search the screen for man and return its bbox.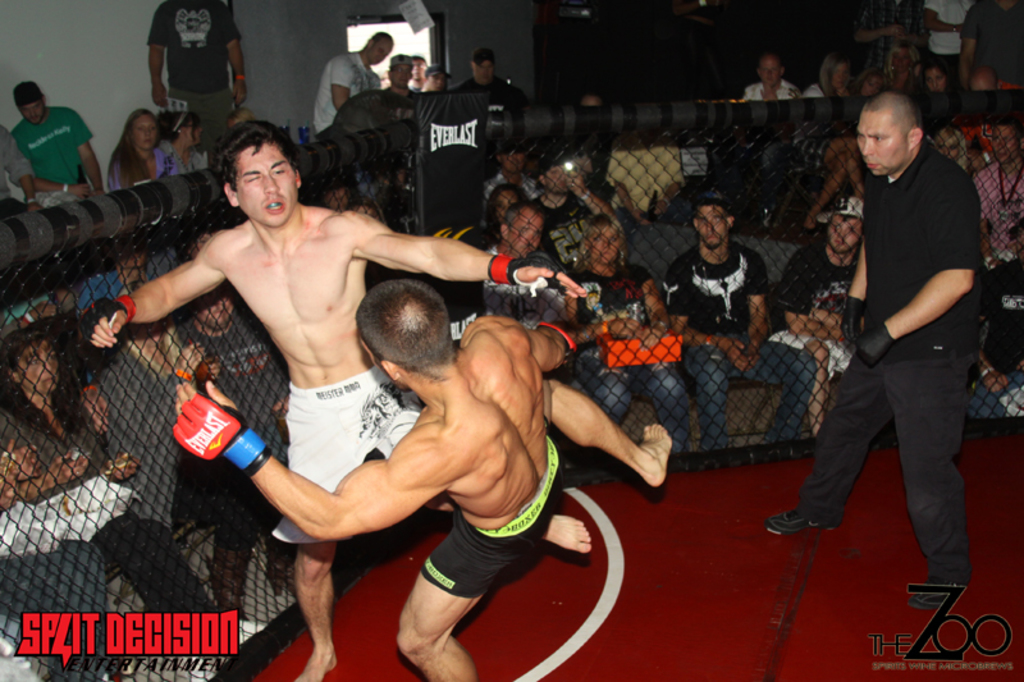
Found: crop(980, 212, 1023, 415).
